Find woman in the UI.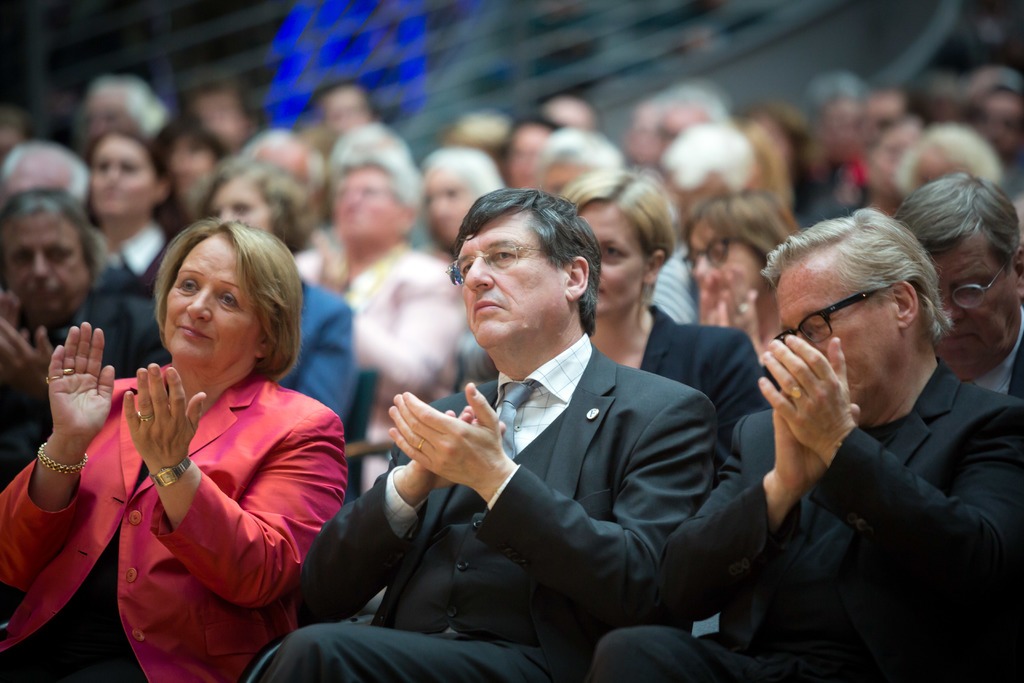
UI element at pyautogui.locateOnScreen(196, 152, 359, 422).
